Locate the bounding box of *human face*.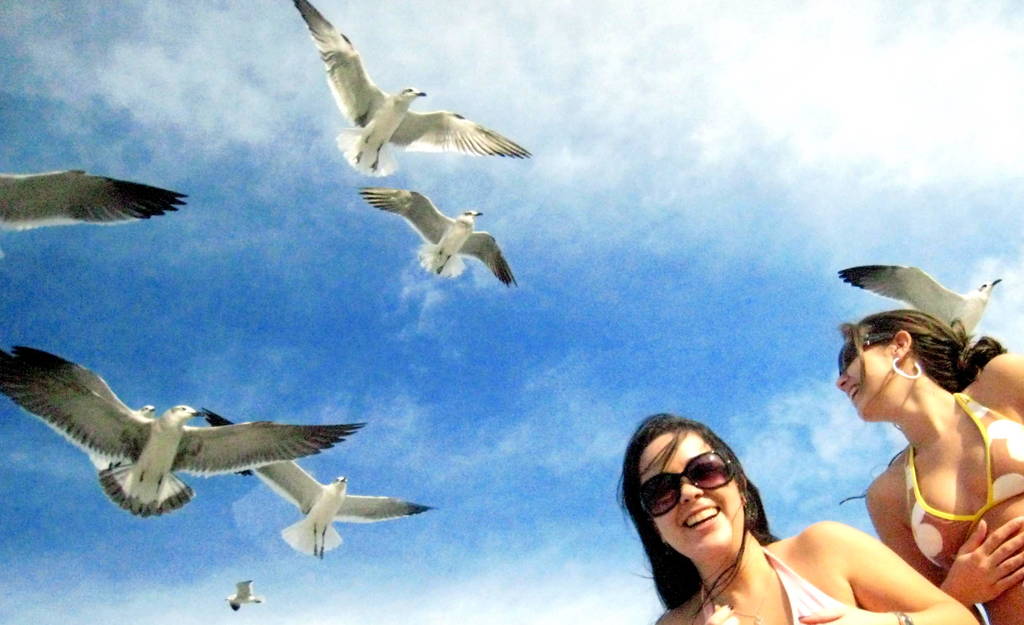
Bounding box: select_region(833, 339, 900, 421).
